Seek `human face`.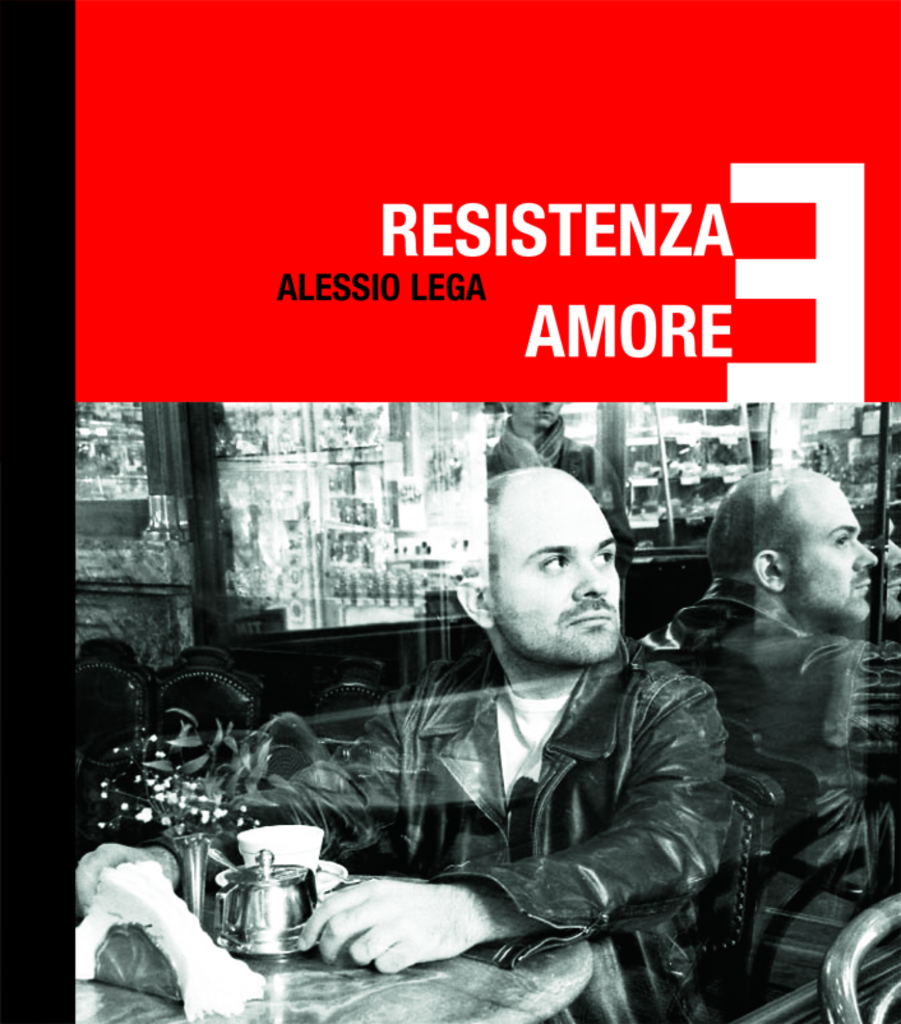
<box>480,481,610,655</box>.
